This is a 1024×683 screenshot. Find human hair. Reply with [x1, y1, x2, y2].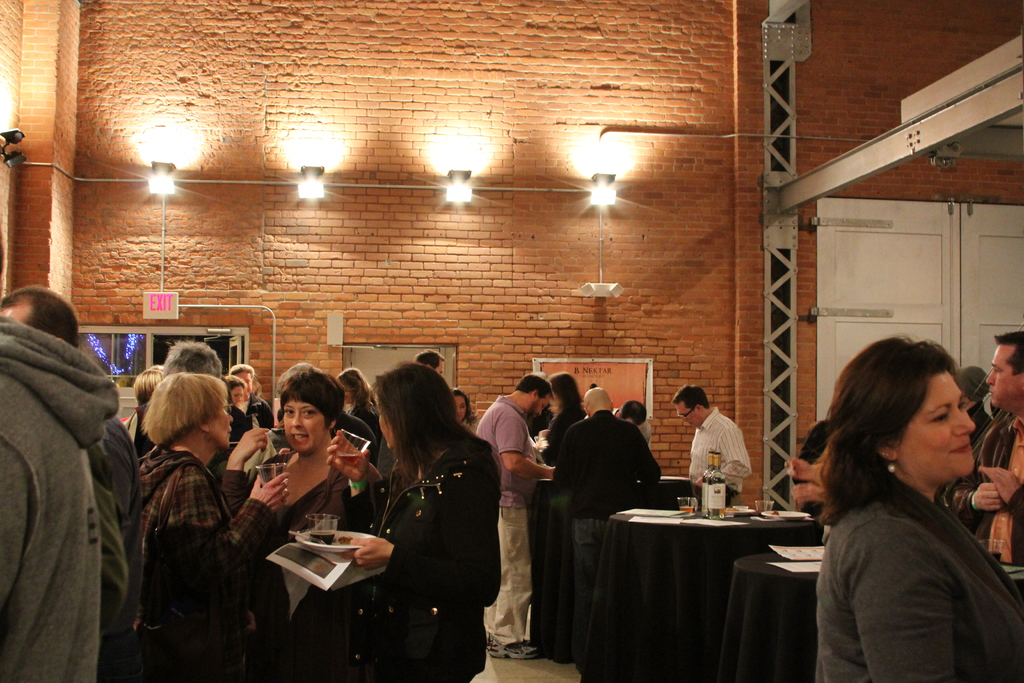
[225, 371, 243, 406].
